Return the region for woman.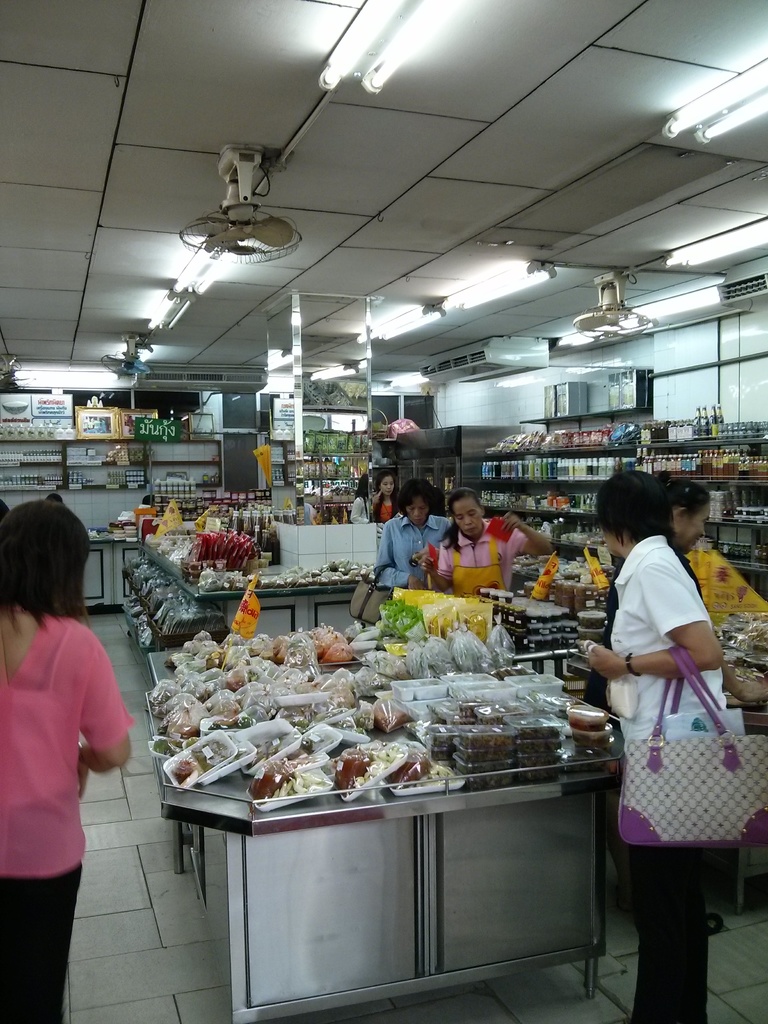
[x1=412, y1=491, x2=570, y2=595].
